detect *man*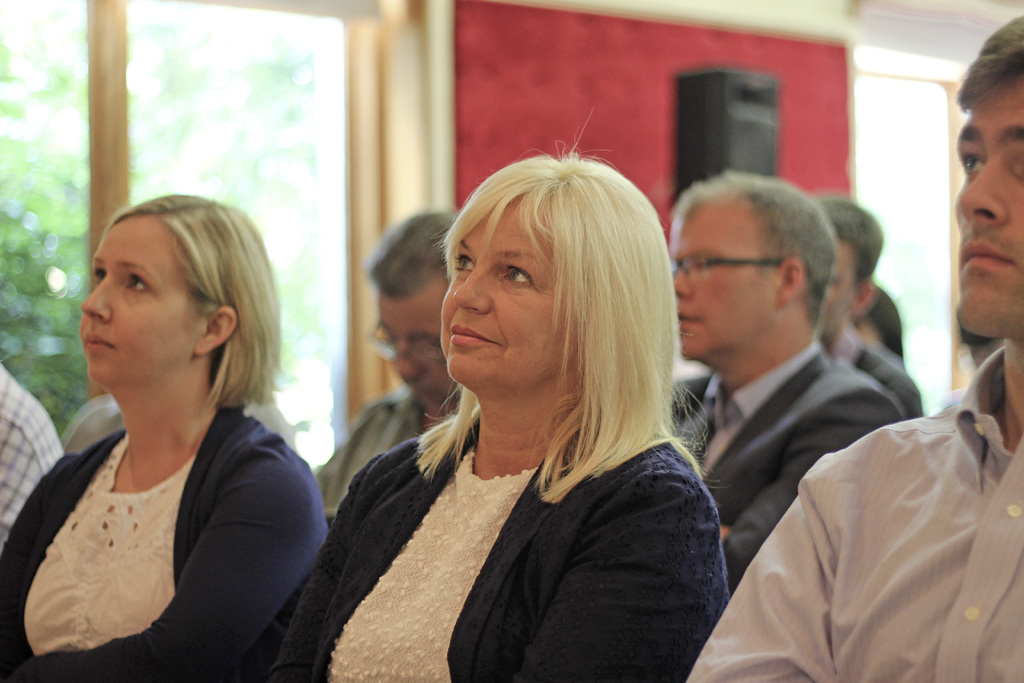
pyautogui.locateOnScreen(693, 15, 1023, 682)
